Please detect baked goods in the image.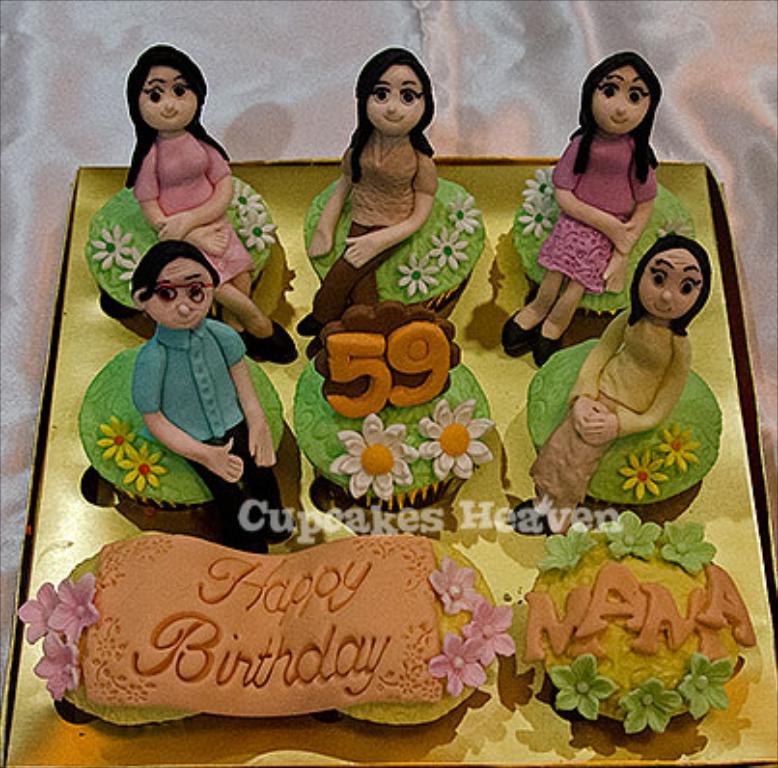
l=290, t=301, r=492, b=517.
